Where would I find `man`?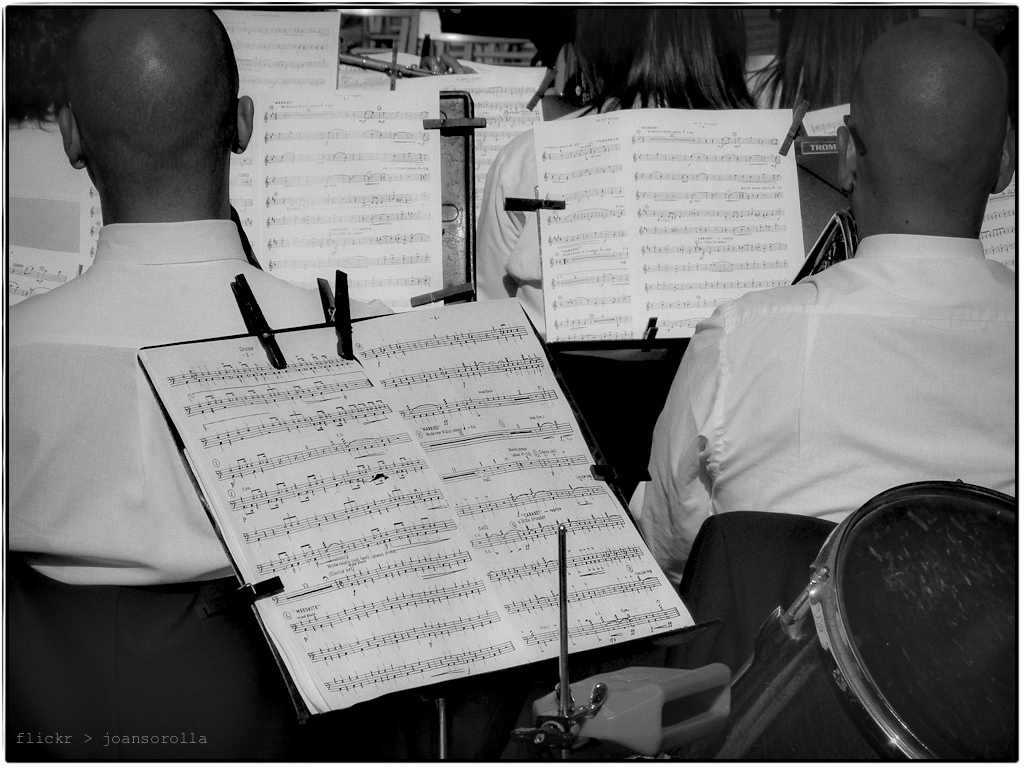
At l=1, t=0, r=399, b=597.
